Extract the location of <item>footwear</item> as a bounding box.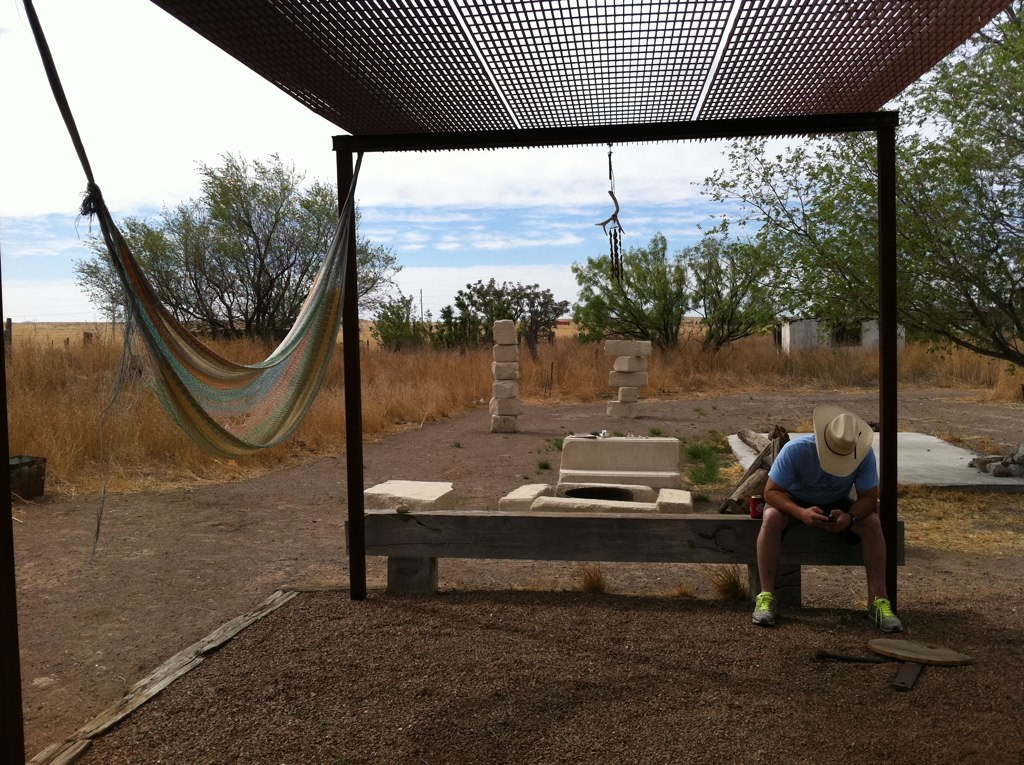
756, 595, 775, 624.
